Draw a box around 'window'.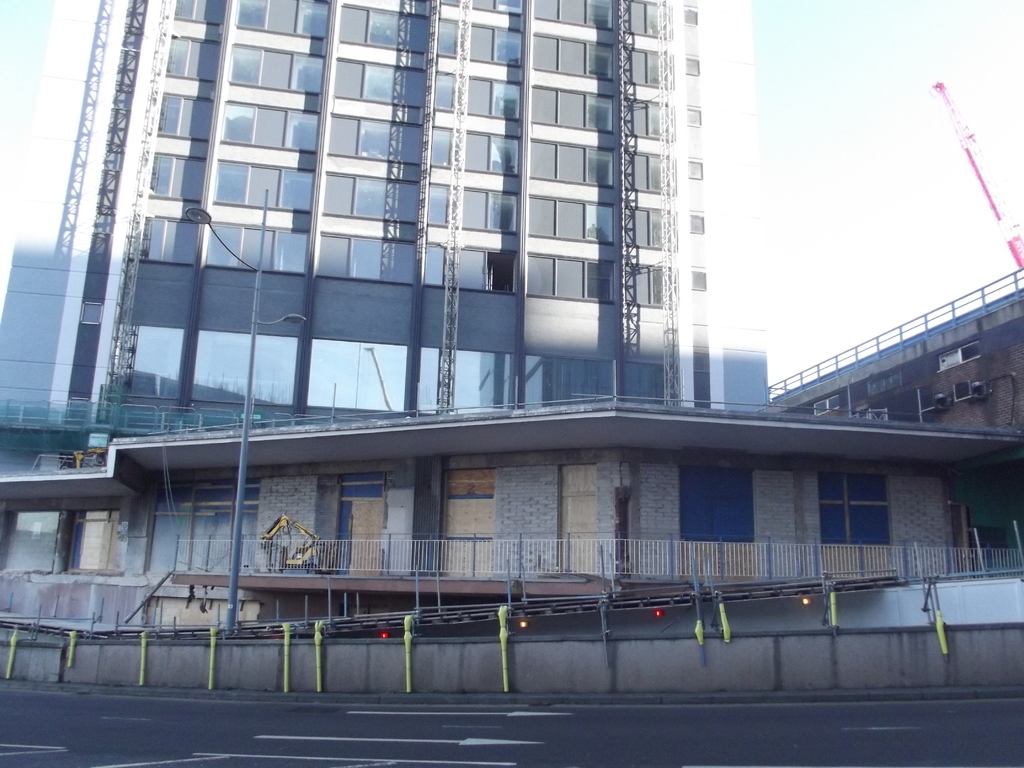
<box>820,470,913,573</box>.
